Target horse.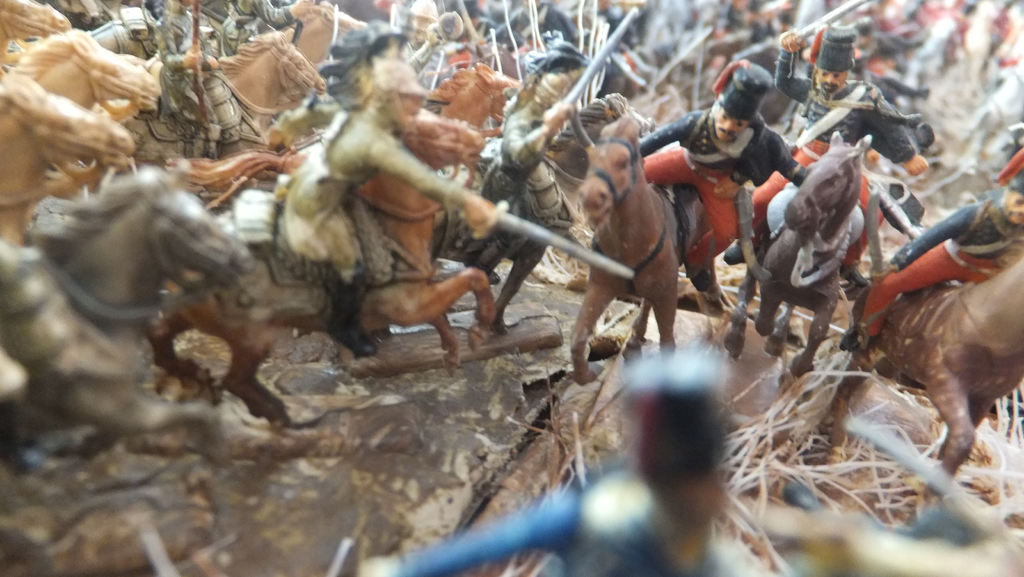
Target region: crop(164, 60, 529, 344).
